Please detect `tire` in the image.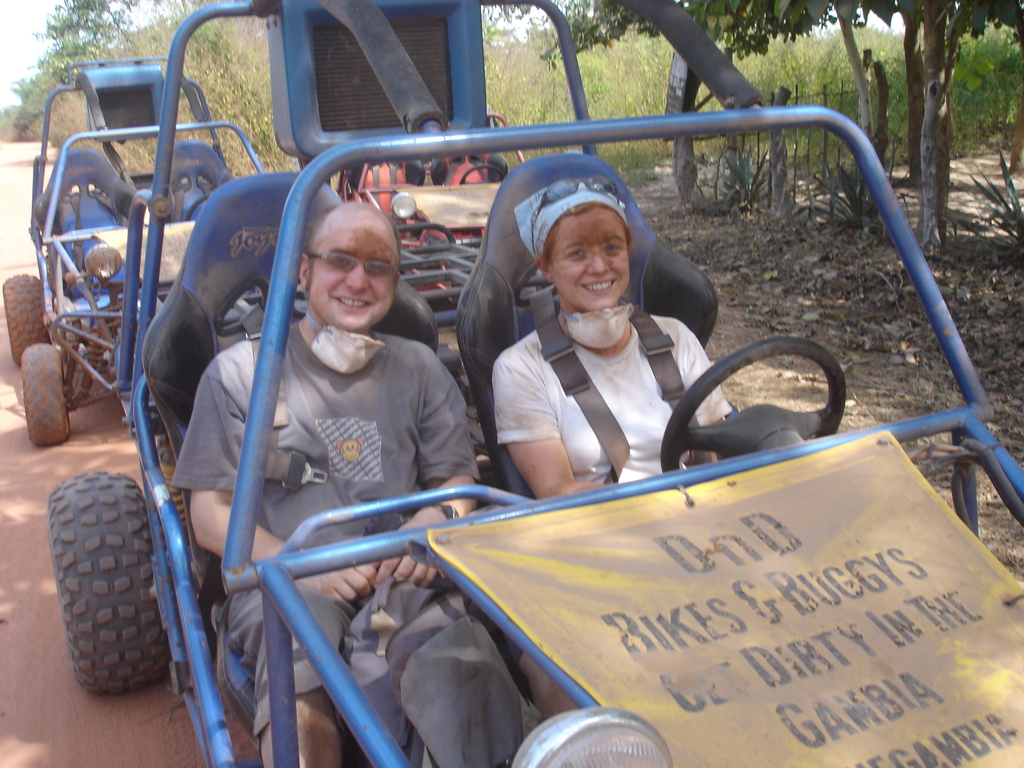
21, 347, 76, 446.
